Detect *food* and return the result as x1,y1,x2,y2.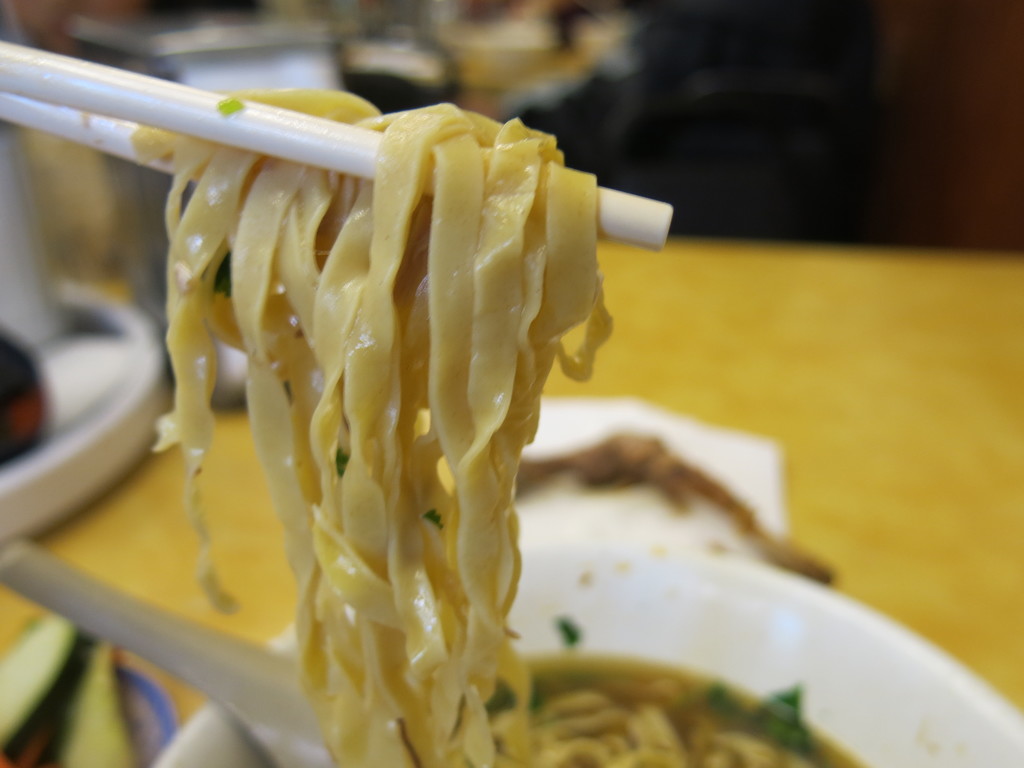
132,98,651,687.
